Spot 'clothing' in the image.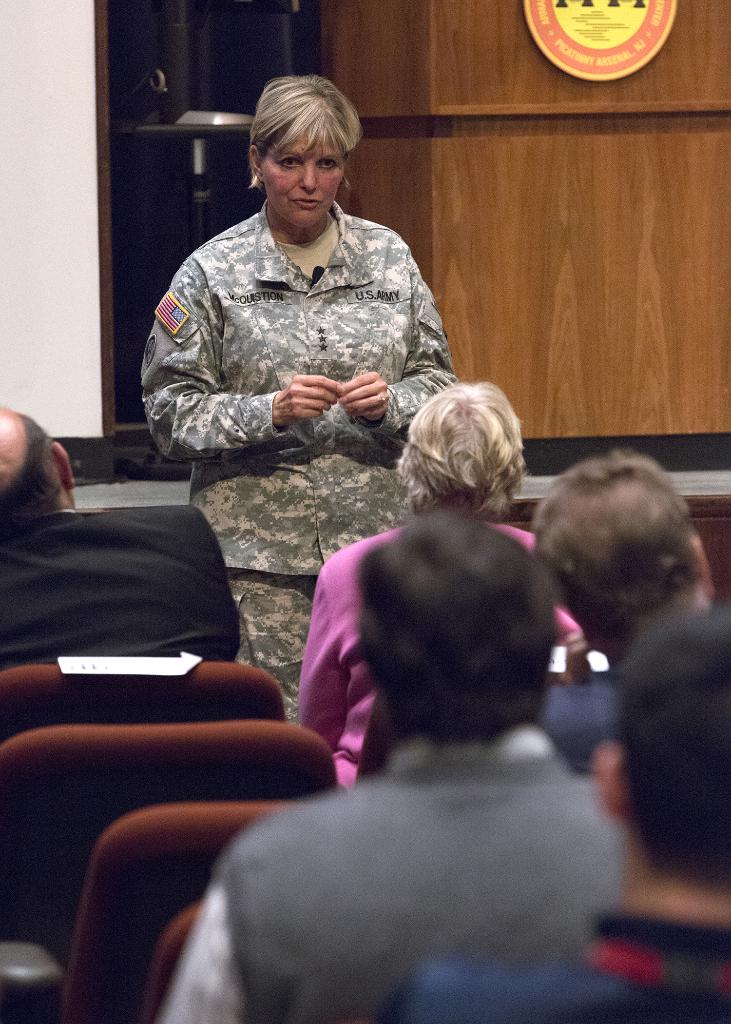
'clothing' found at [292, 511, 625, 739].
